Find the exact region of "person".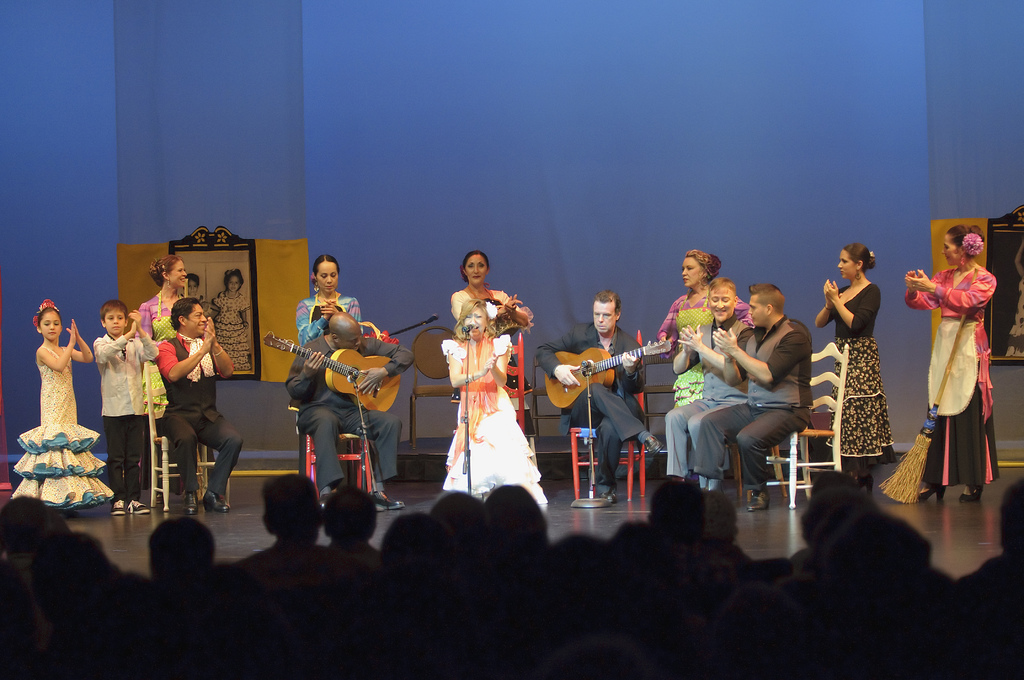
Exact region: x1=304, y1=260, x2=364, y2=357.
